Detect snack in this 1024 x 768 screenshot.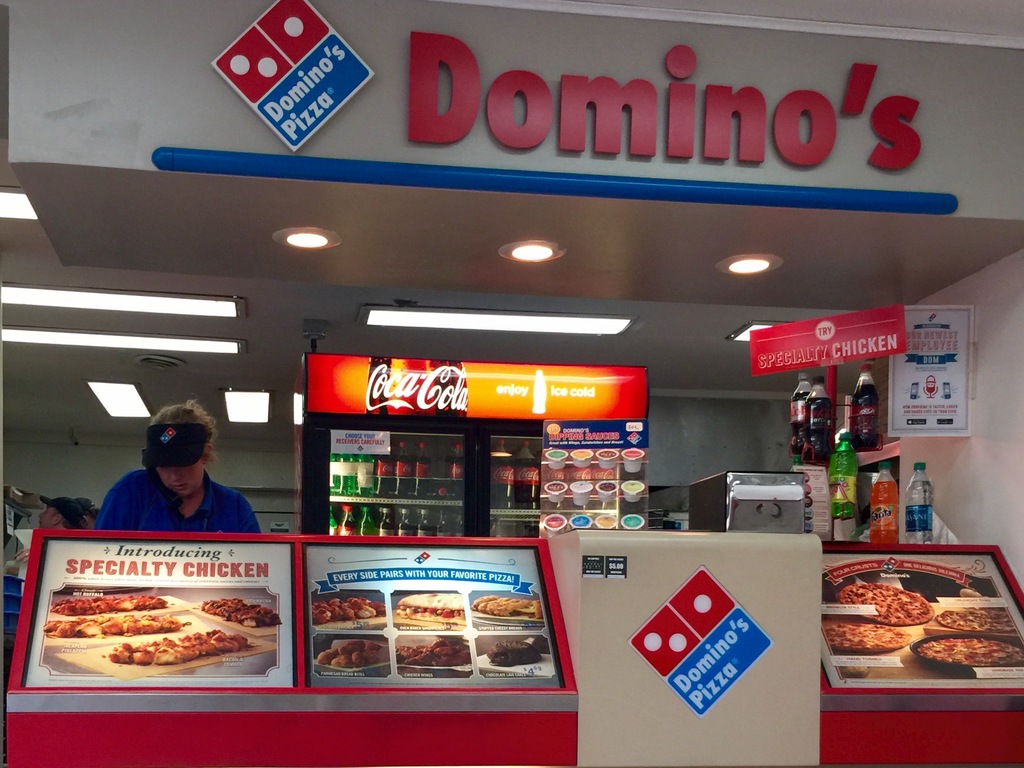
Detection: 838:582:934:626.
